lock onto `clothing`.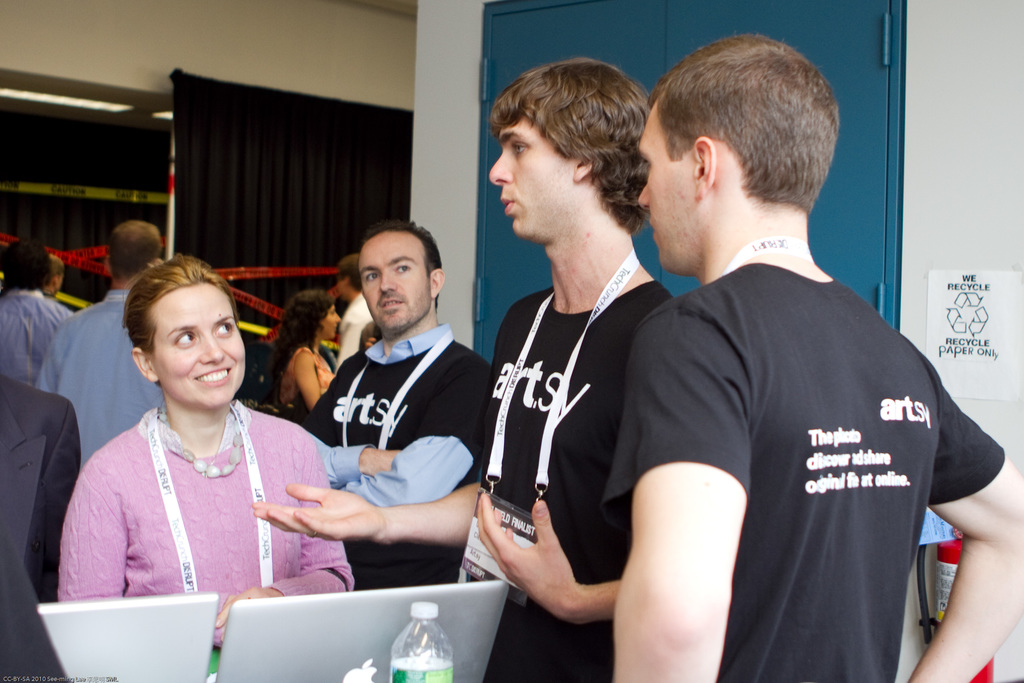
Locked: [0, 291, 75, 388].
